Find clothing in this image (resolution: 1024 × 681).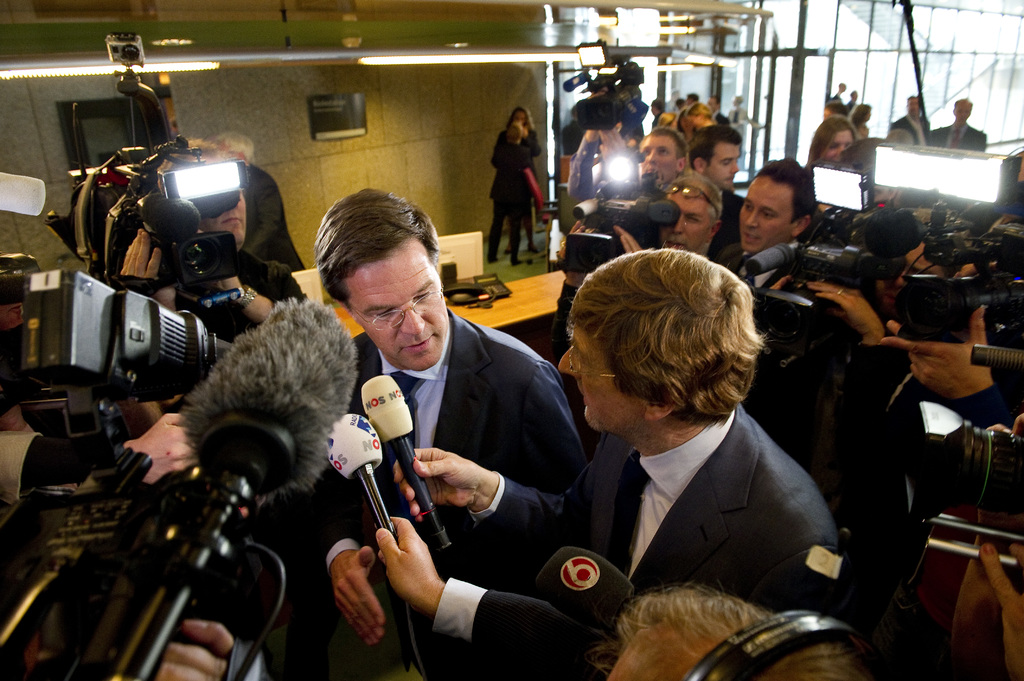
bbox=[234, 162, 311, 271].
